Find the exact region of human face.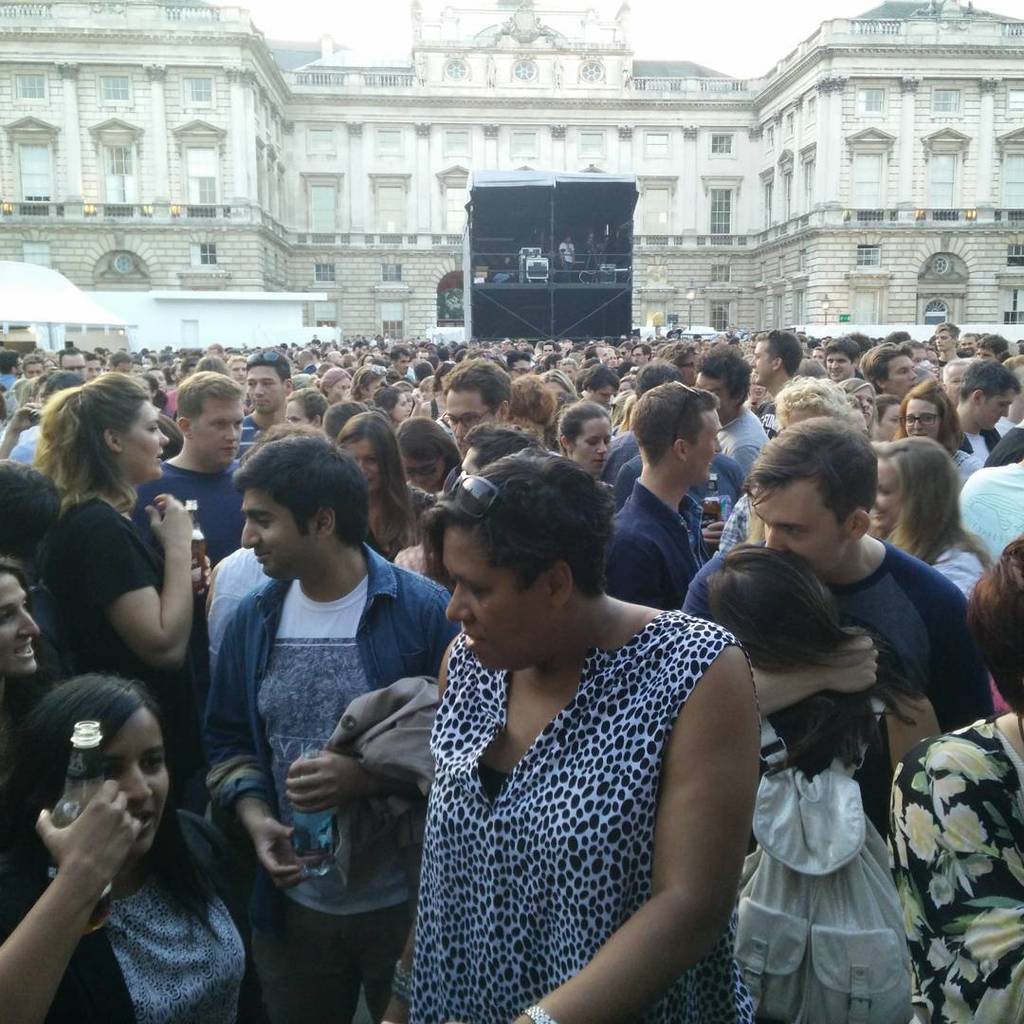
Exact region: {"x1": 447, "y1": 392, "x2": 502, "y2": 457}.
